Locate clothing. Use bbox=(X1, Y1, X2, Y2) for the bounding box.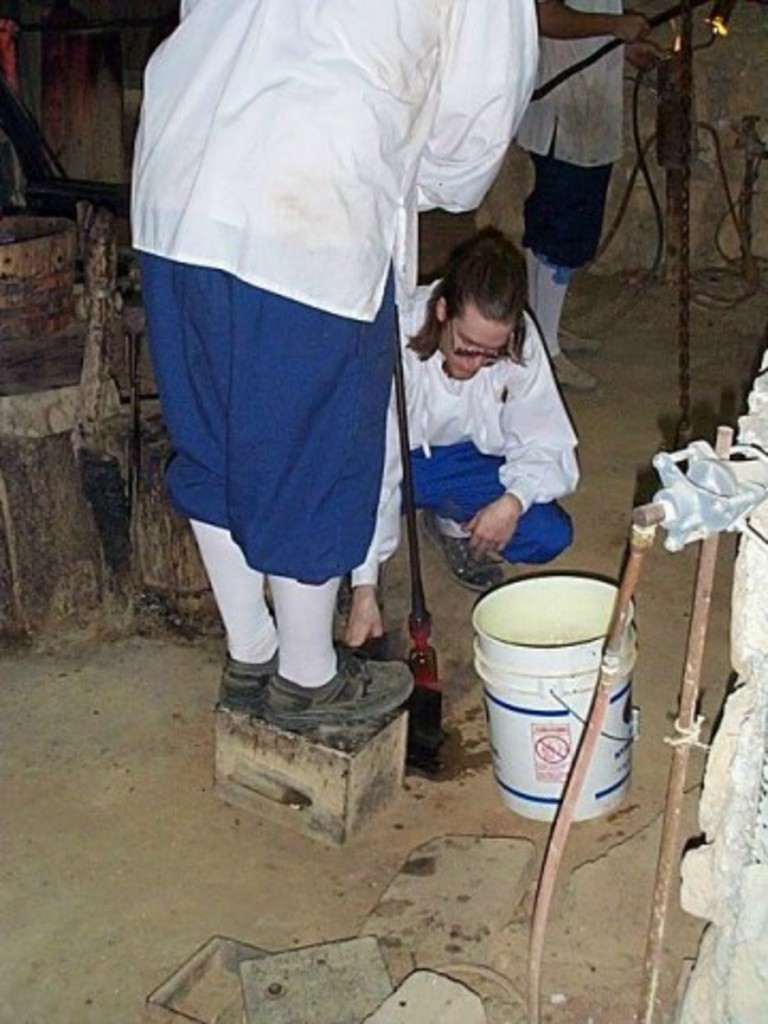
bbox=(348, 271, 580, 574).
